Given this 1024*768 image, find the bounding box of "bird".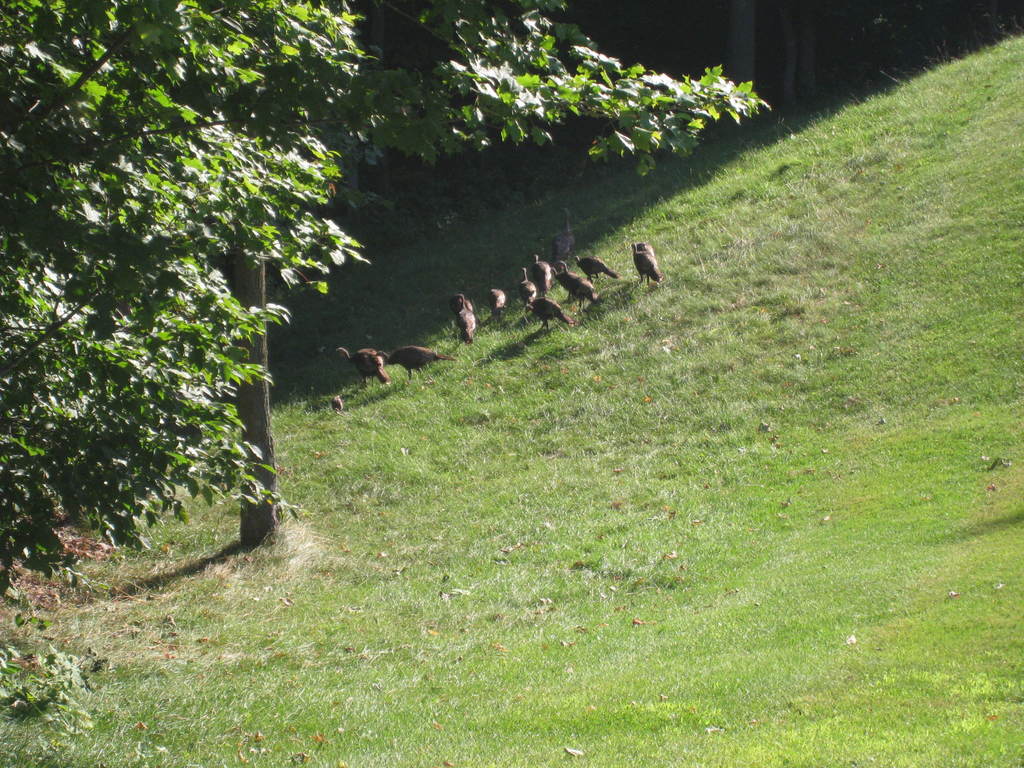
region(529, 254, 548, 296).
